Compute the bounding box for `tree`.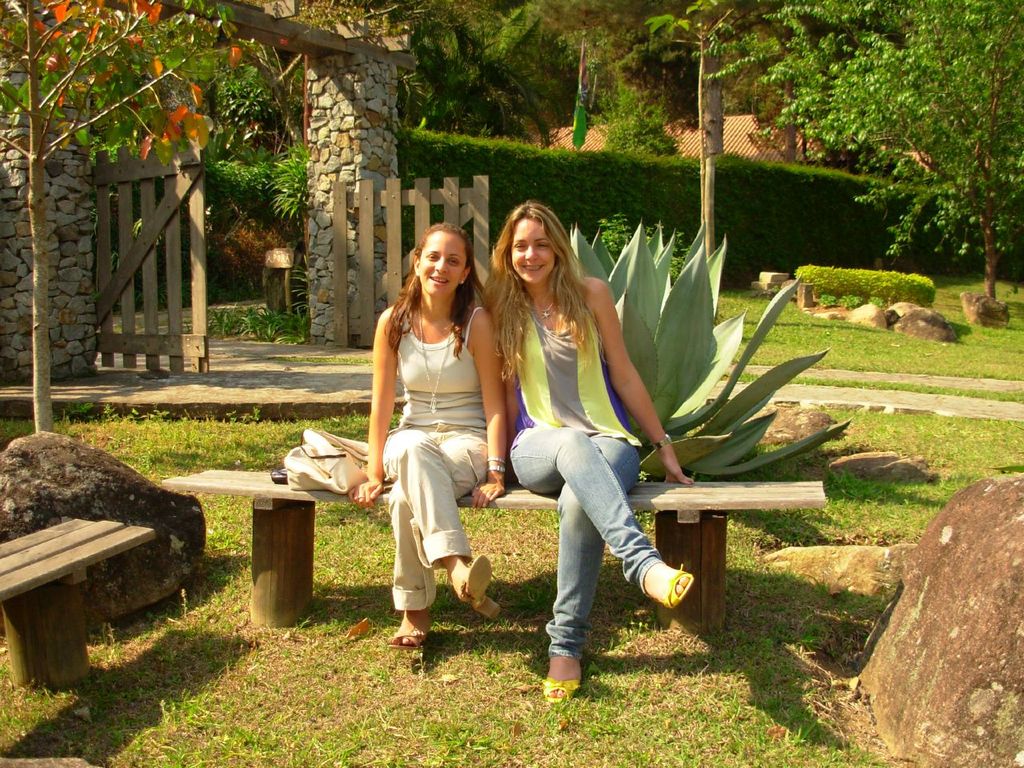
bbox=(0, 0, 237, 452).
